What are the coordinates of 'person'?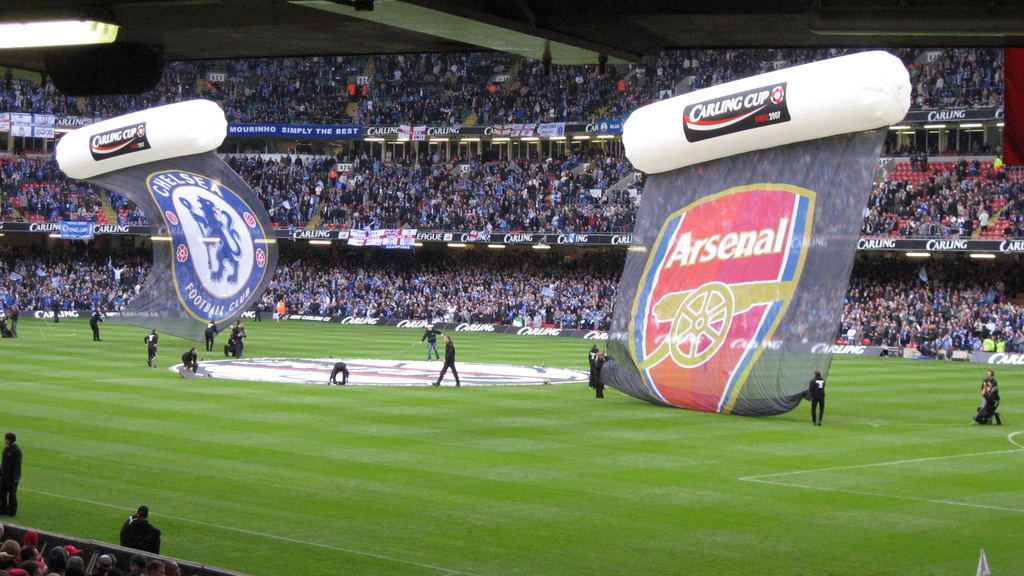
975:372:1009:426.
